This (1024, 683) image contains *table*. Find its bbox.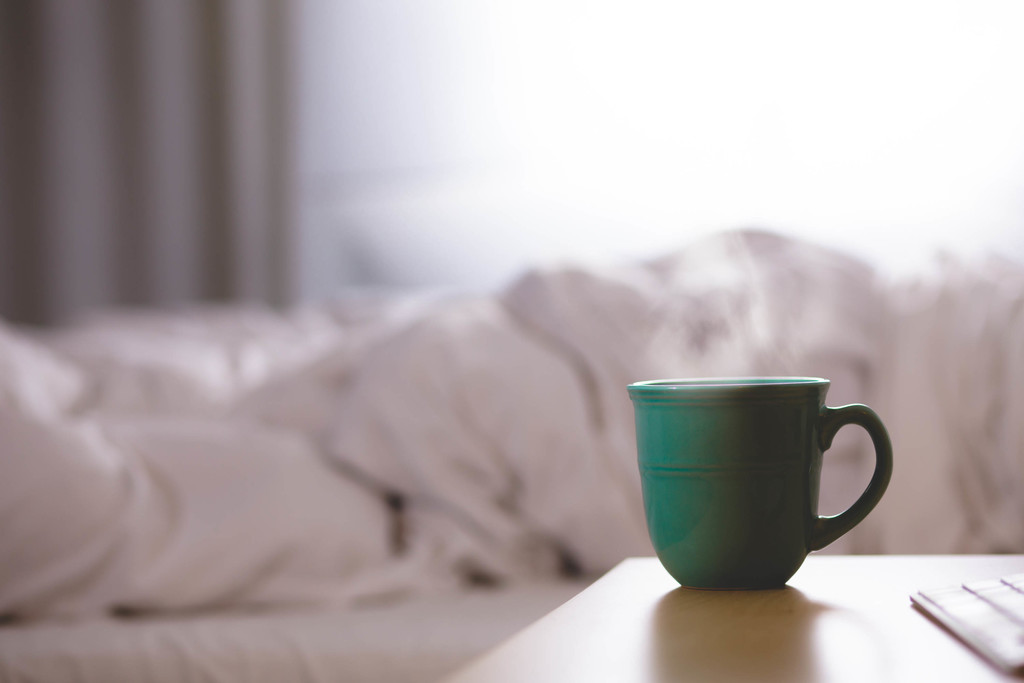
bbox=[437, 545, 1023, 682].
